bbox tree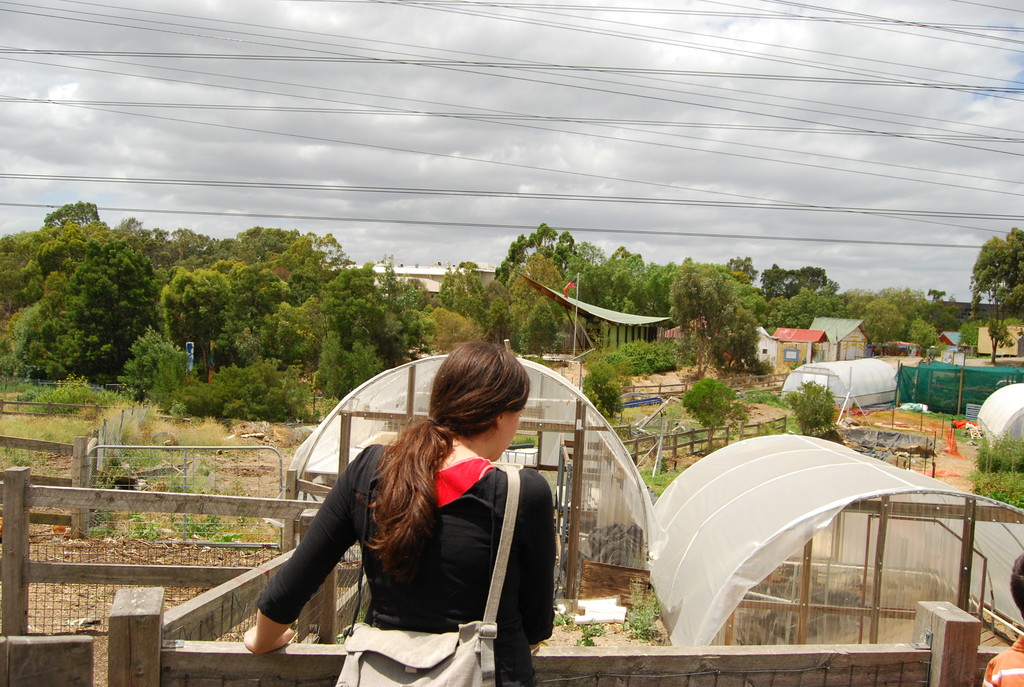
crop(714, 308, 772, 368)
